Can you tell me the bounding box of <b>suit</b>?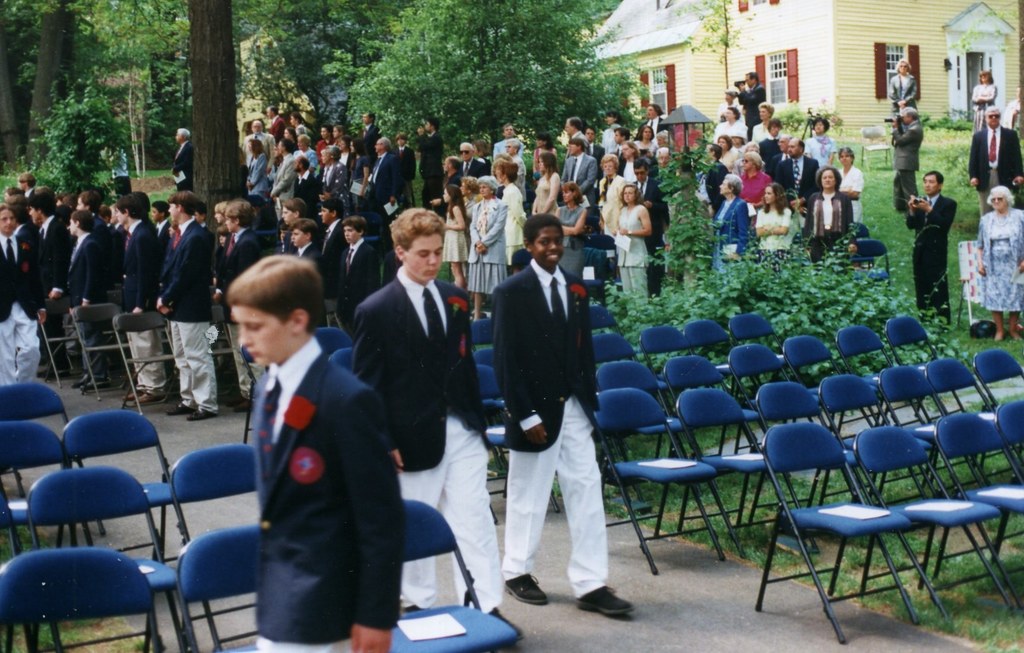
218:229:266:389.
